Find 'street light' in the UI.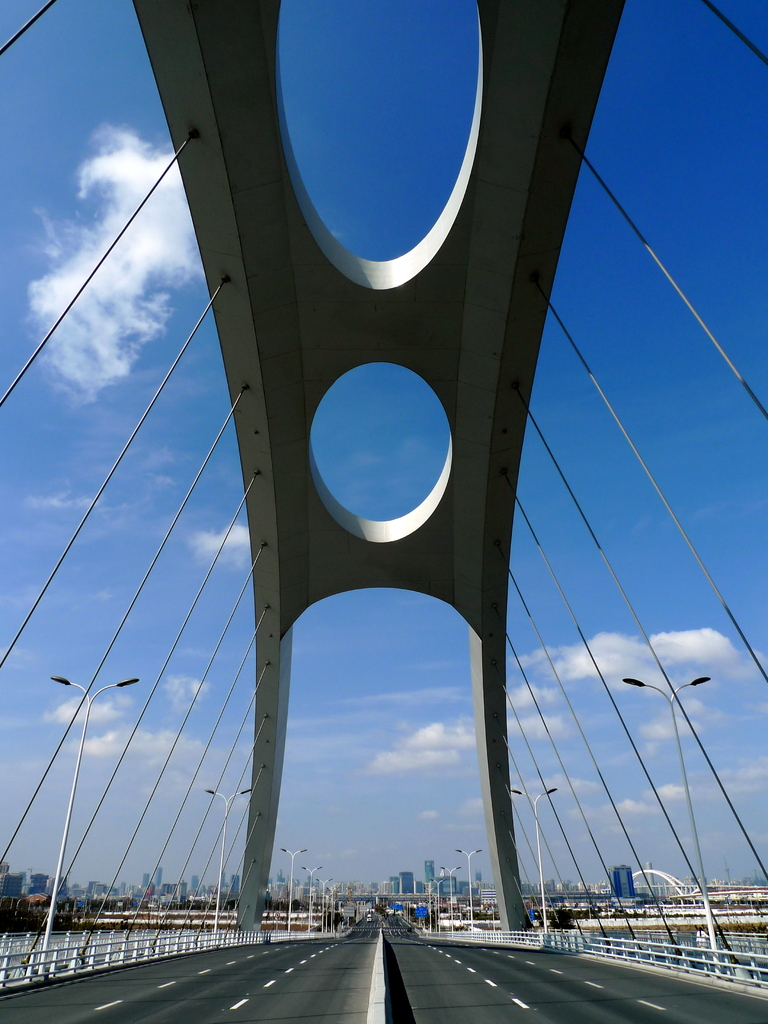
UI element at bbox=(38, 673, 141, 975).
